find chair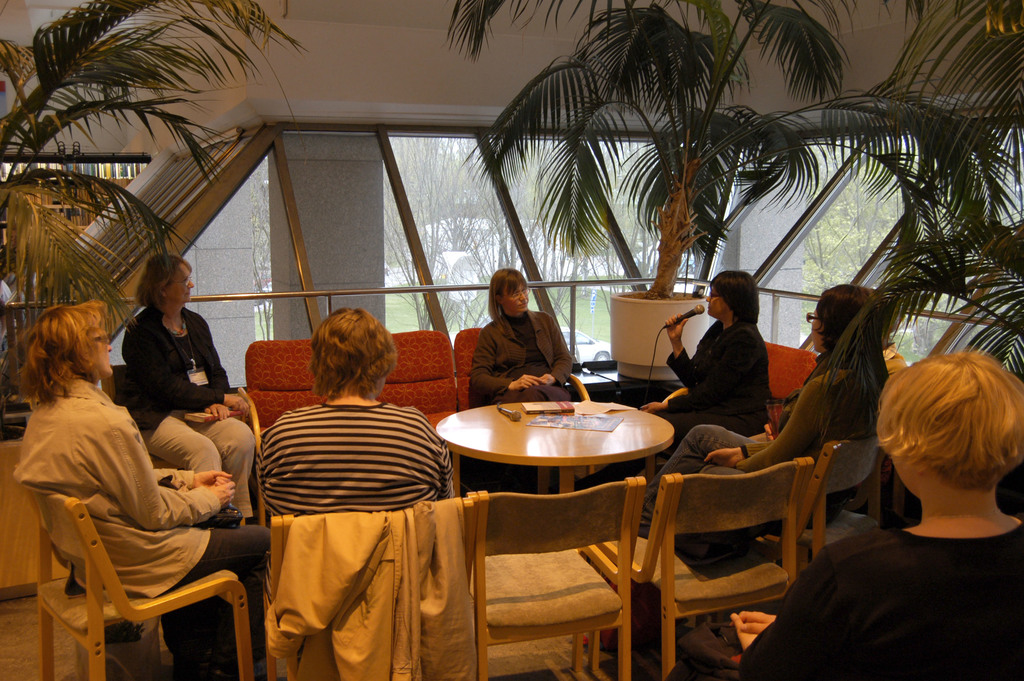
select_region(650, 434, 832, 664)
